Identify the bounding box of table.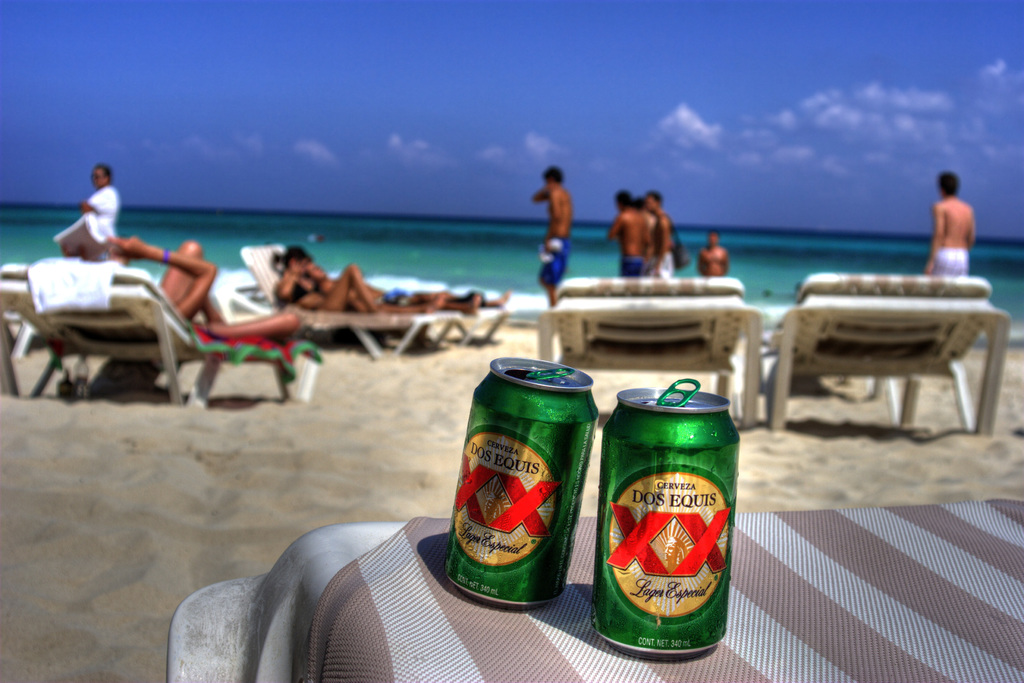
160:498:1023:682.
